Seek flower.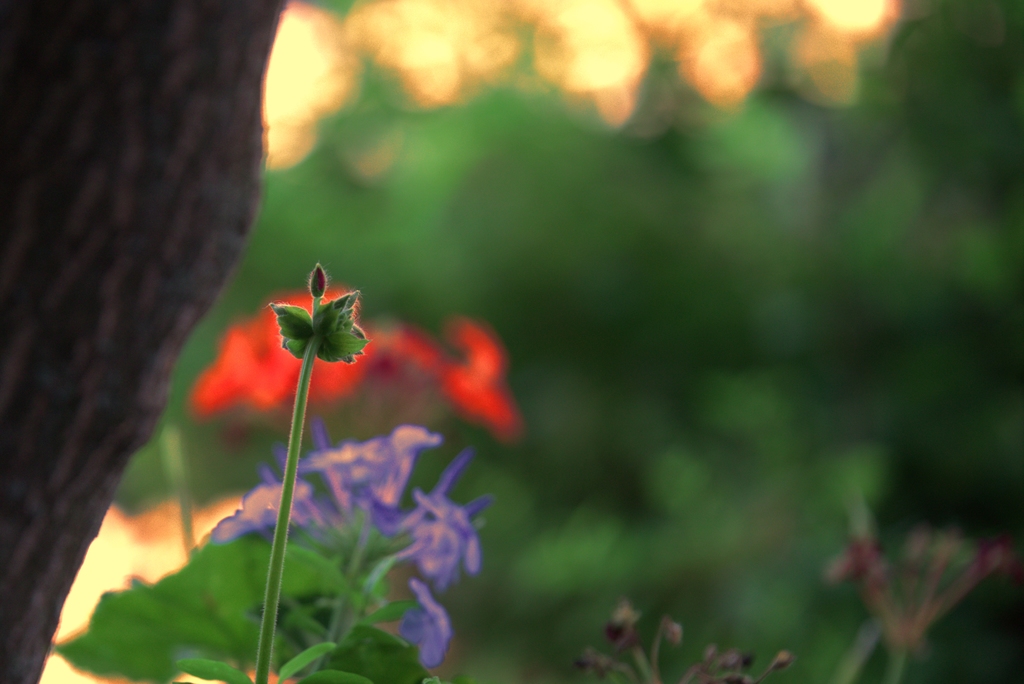
295, 421, 447, 525.
